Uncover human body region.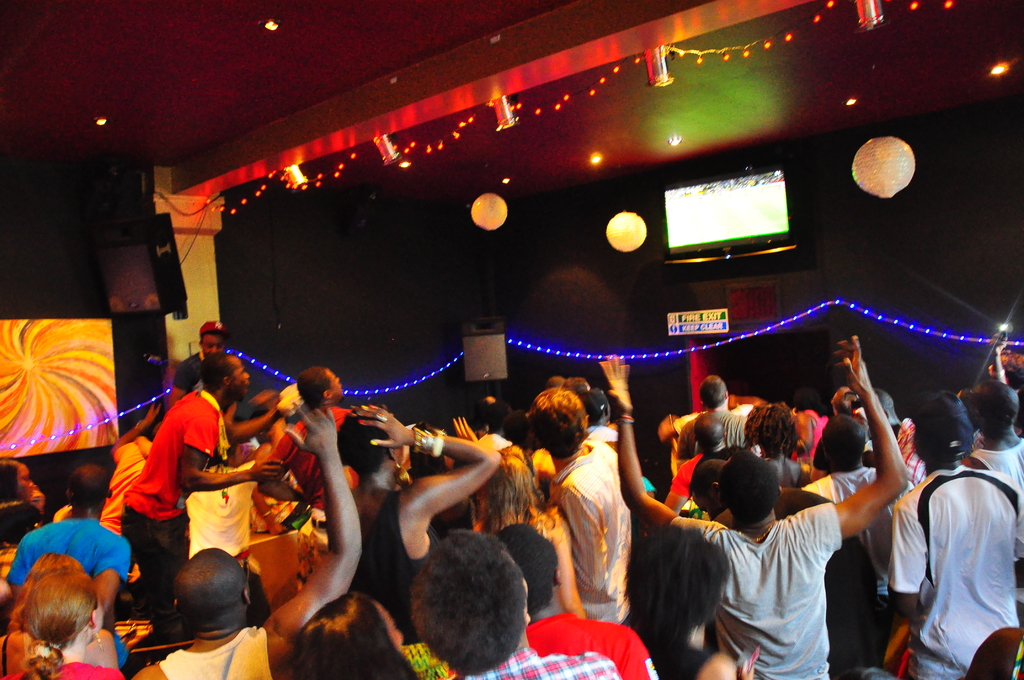
Uncovered: 882, 384, 1023, 679.
